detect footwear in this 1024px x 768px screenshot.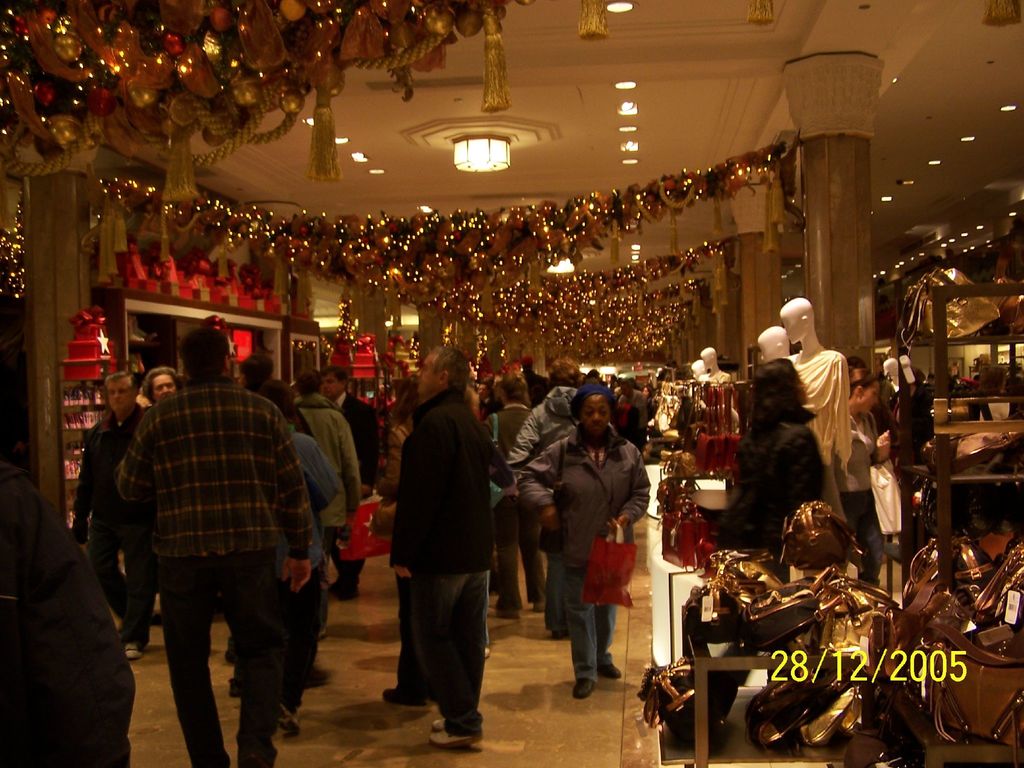
Detection: <region>565, 670, 596, 701</region>.
